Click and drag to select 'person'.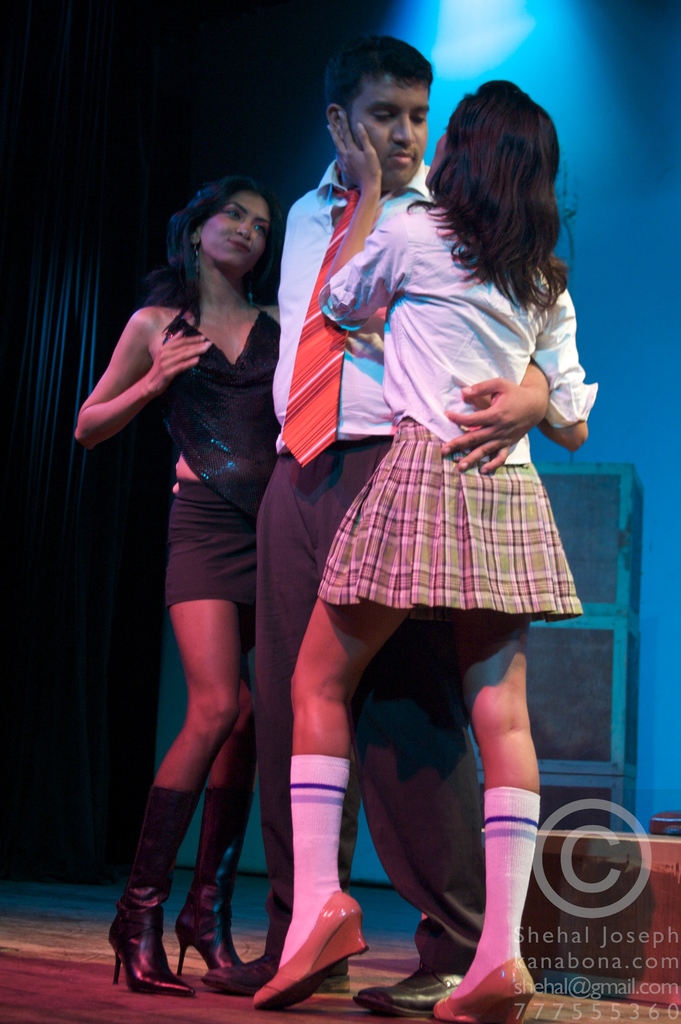
Selection: crop(263, 31, 553, 1023).
